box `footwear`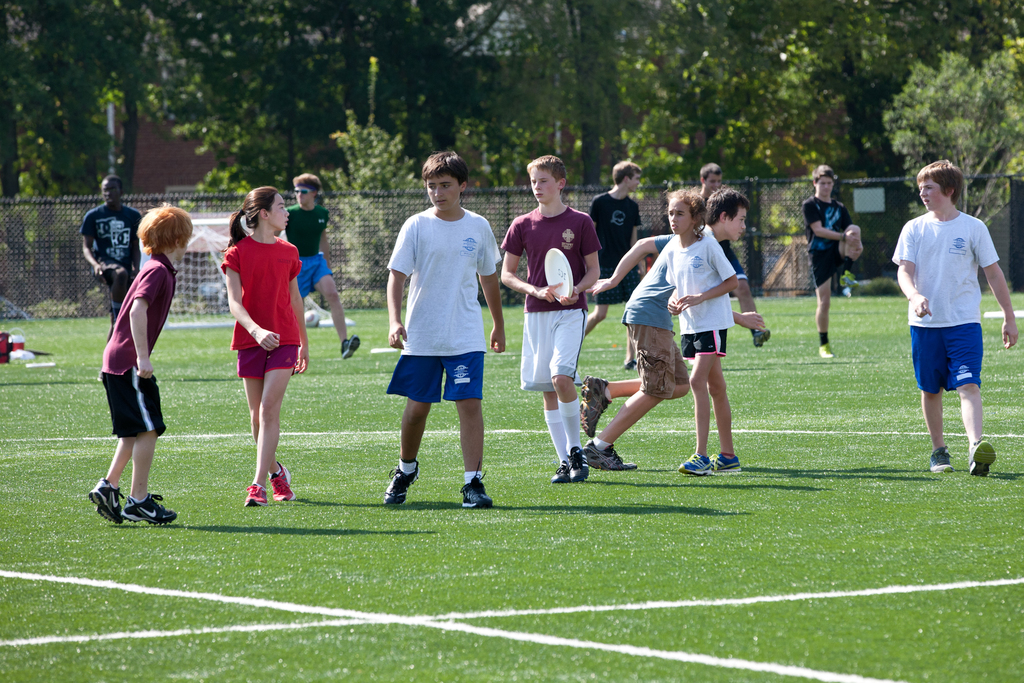
bbox=[967, 441, 1000, 477]
